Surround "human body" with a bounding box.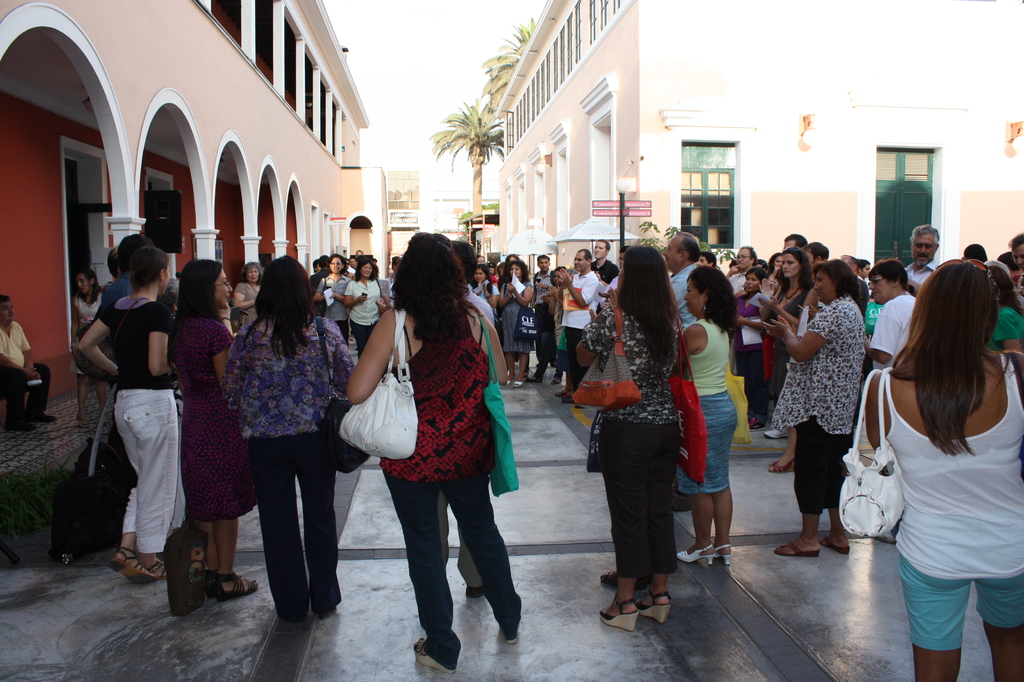
(x1=62, y1=279, x2=110, y2=389).
